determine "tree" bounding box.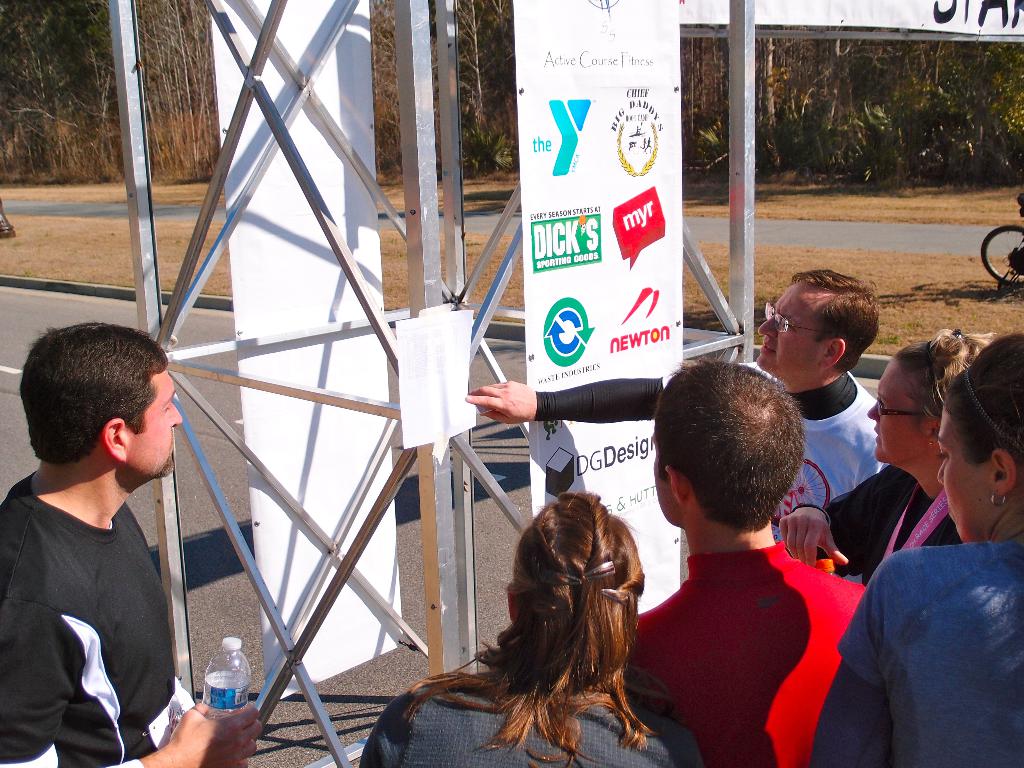
Determined: box=[966, 45, 1023, 179].
